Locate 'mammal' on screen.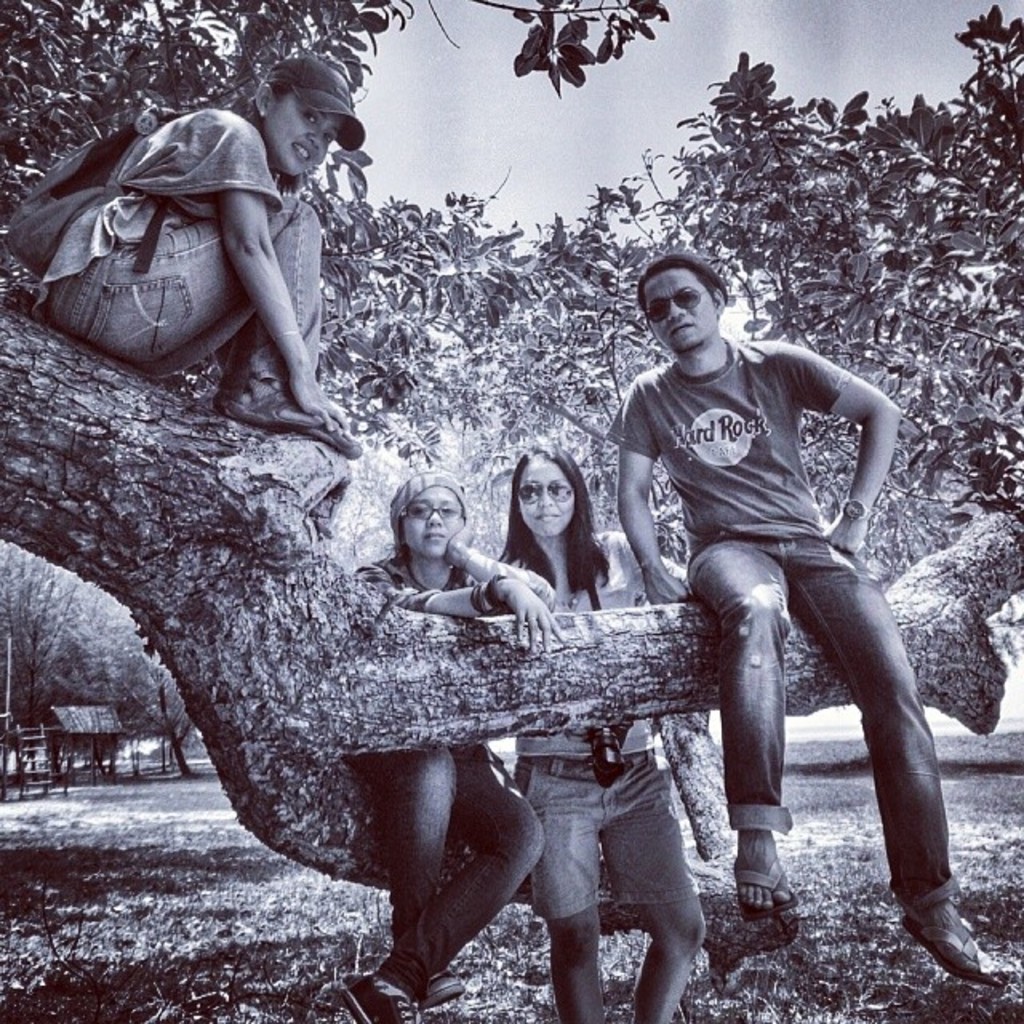
On screen at box=[600, 302, 963, 941].
